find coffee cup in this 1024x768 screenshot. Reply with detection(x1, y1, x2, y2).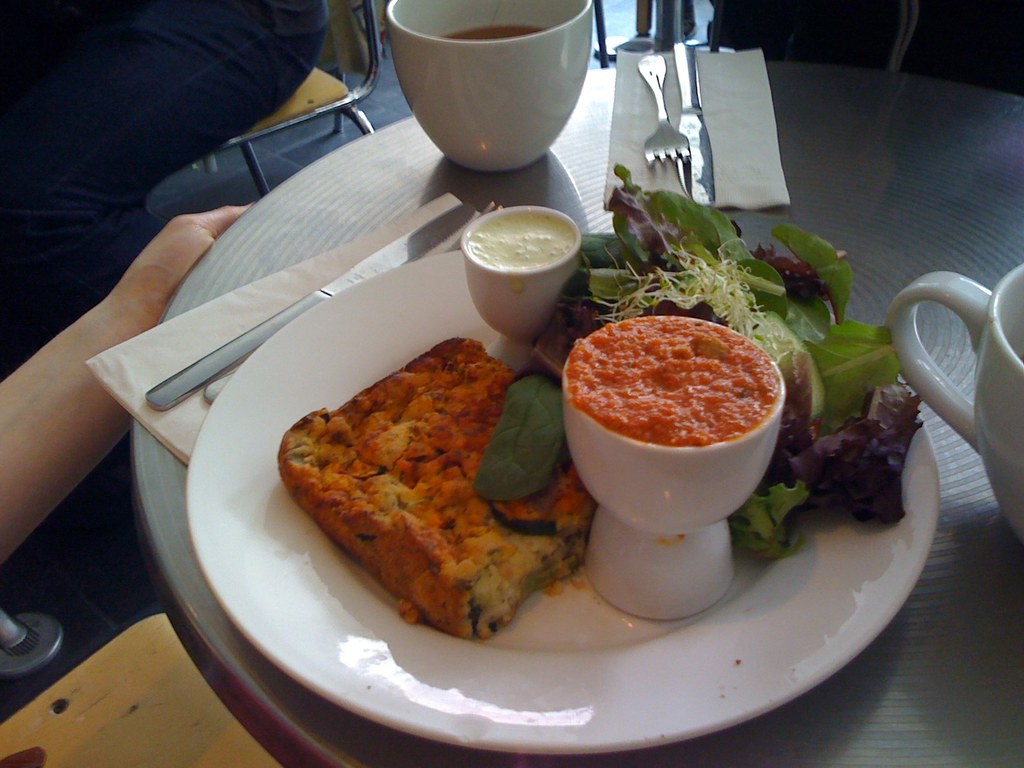
detection(884, 256, 1023, 536).
